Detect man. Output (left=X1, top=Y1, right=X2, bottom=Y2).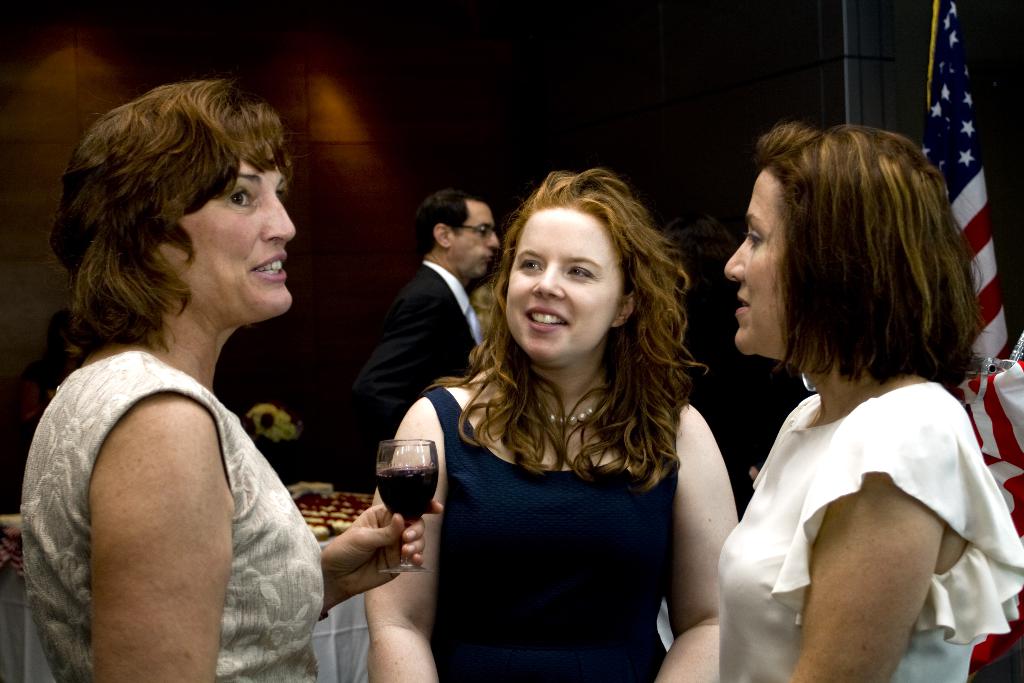
(left=352, top=184, right=499, bottom=459).
